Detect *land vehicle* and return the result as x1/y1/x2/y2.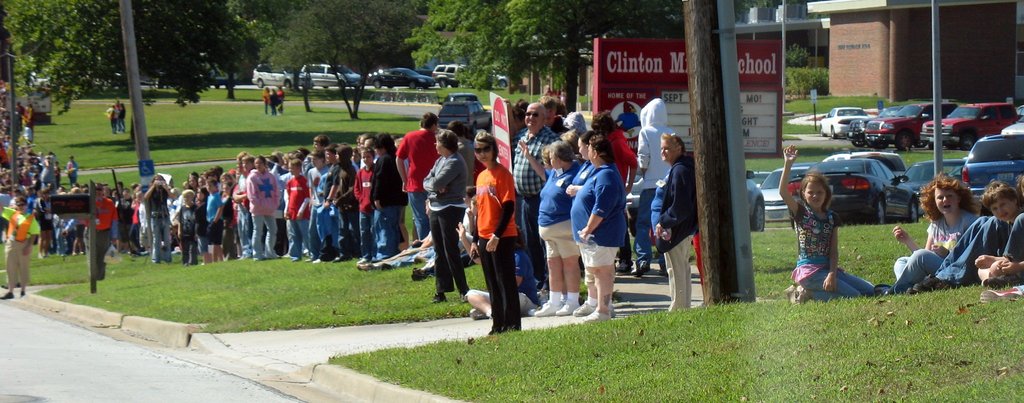
801/145/929/227.
